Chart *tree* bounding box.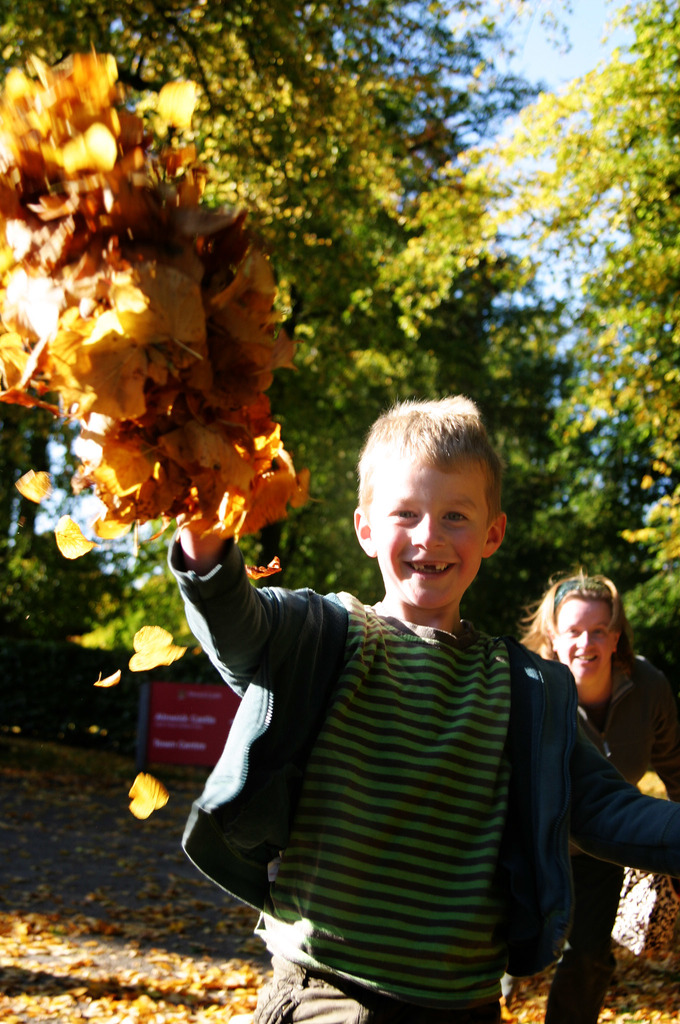
Charted: bbox=[0, 0, 679, 691].
